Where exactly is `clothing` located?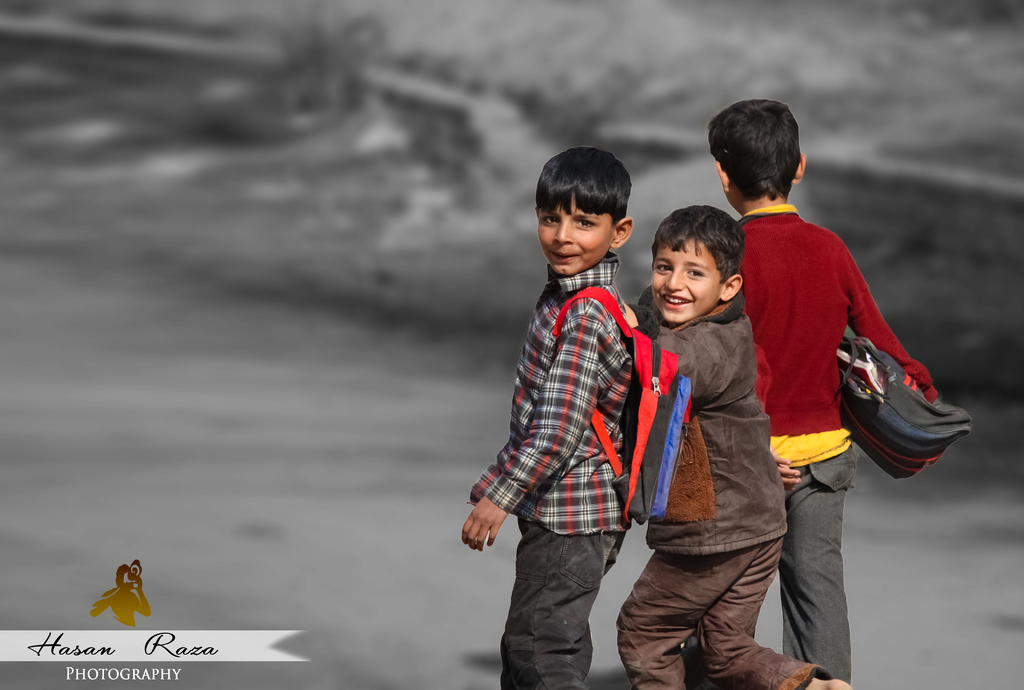
Its bounding box is locate(470, 182, 658, 661).
